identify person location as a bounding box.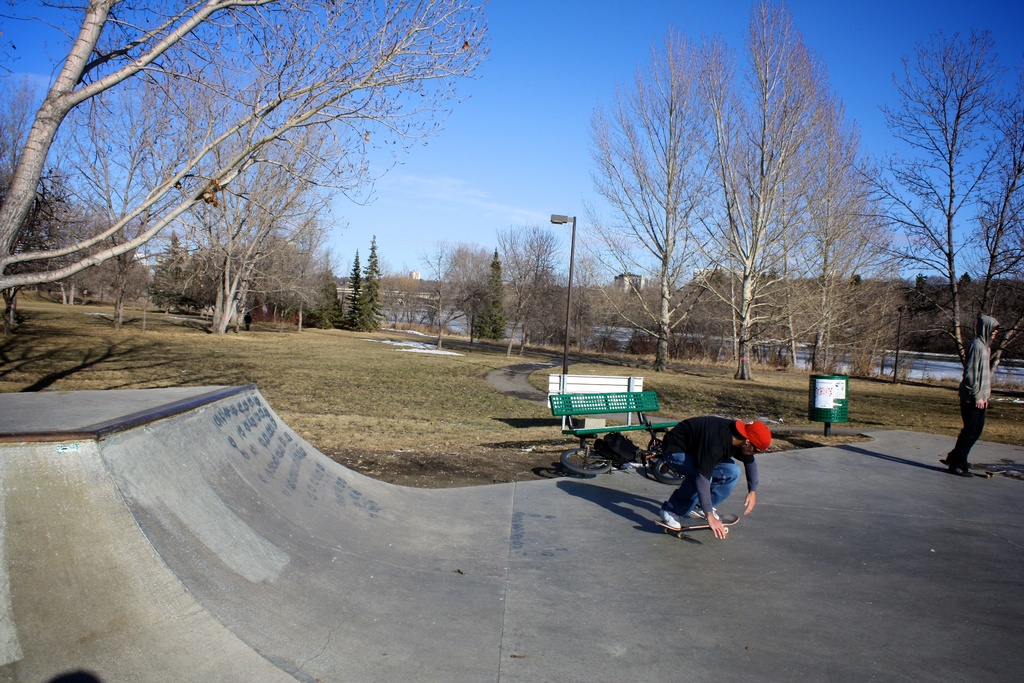
<box>949,313,1007,481</box>.
